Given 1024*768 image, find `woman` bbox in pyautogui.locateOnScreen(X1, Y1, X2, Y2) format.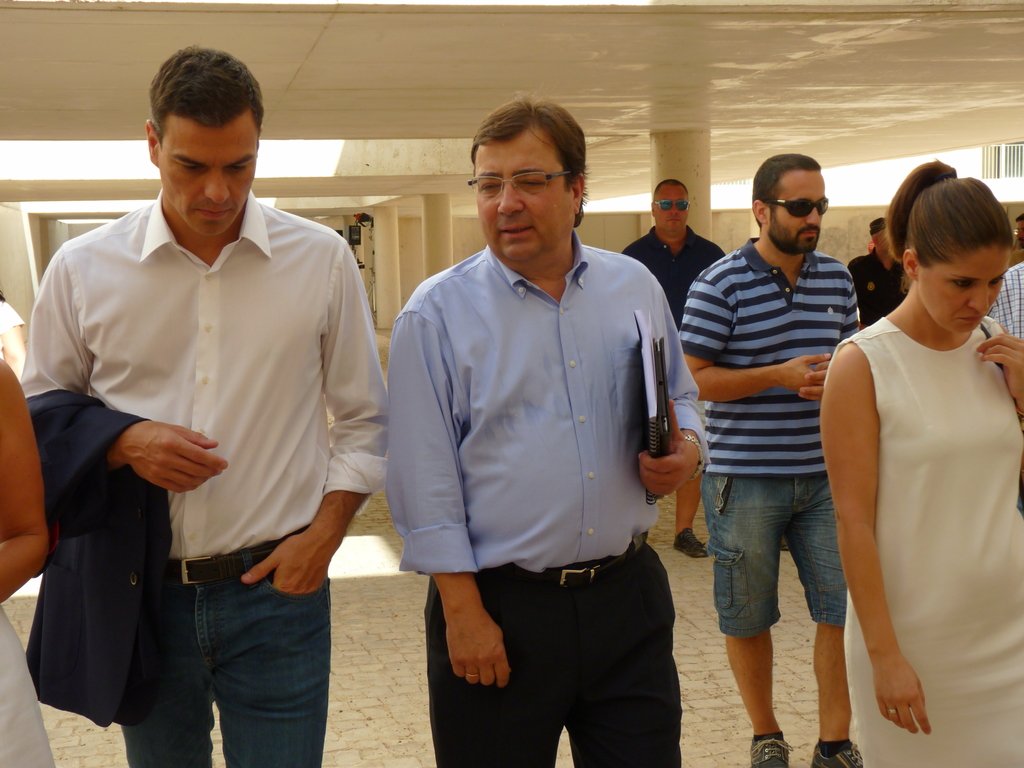
pyautogui.locateOnScreen(815, 150, 1019, 750).
